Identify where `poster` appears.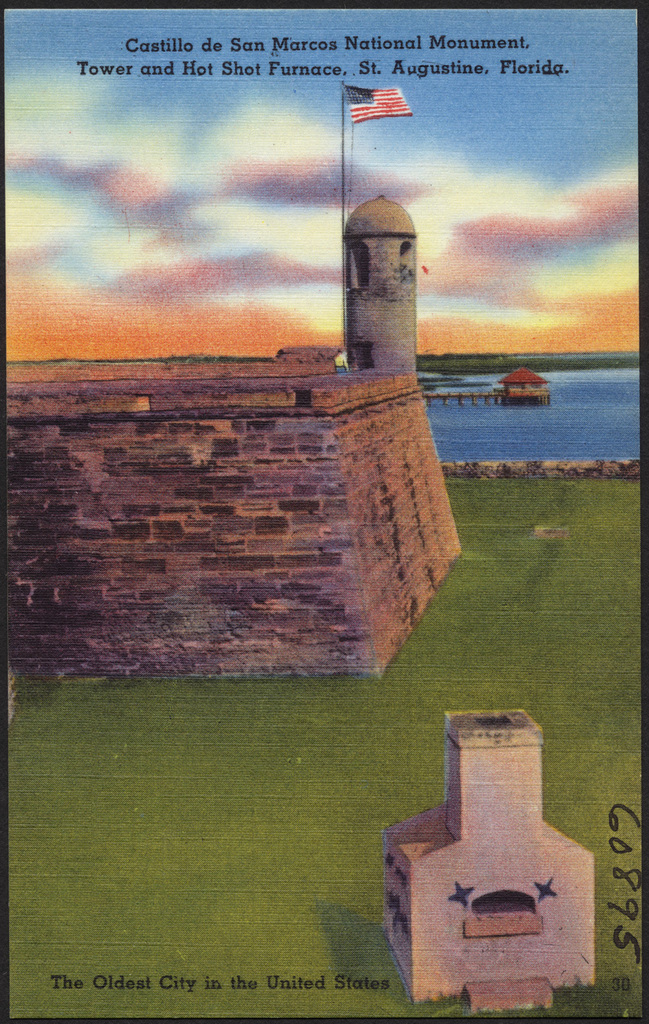
Appears at [0, 0, 648, 1023].
